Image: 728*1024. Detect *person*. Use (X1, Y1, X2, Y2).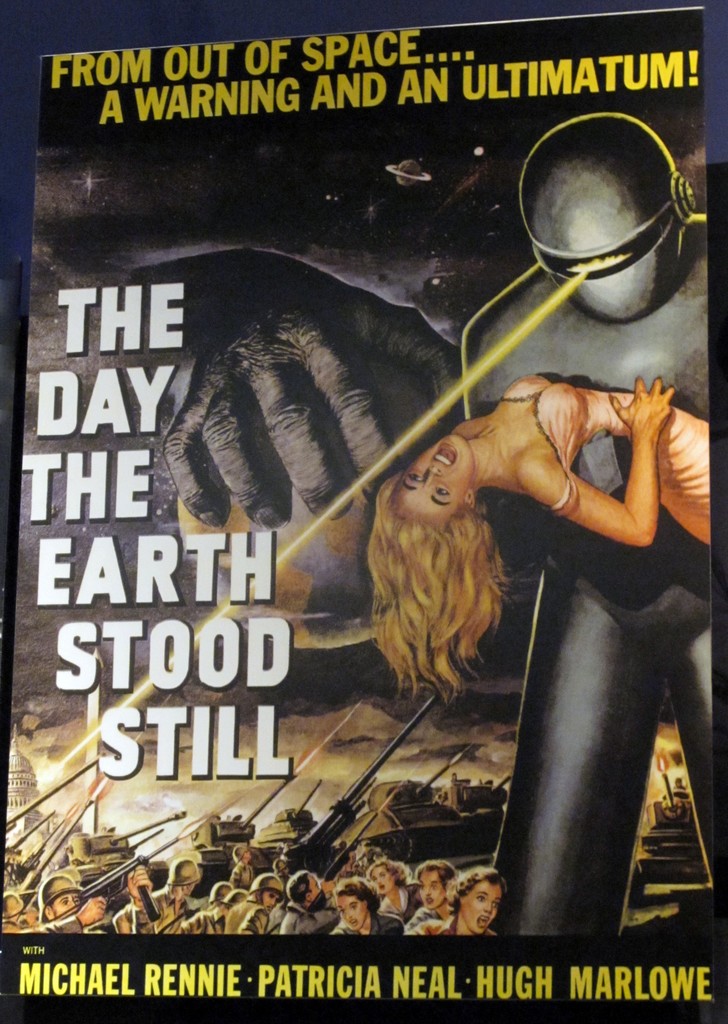
(361, 370, 716, 700).
